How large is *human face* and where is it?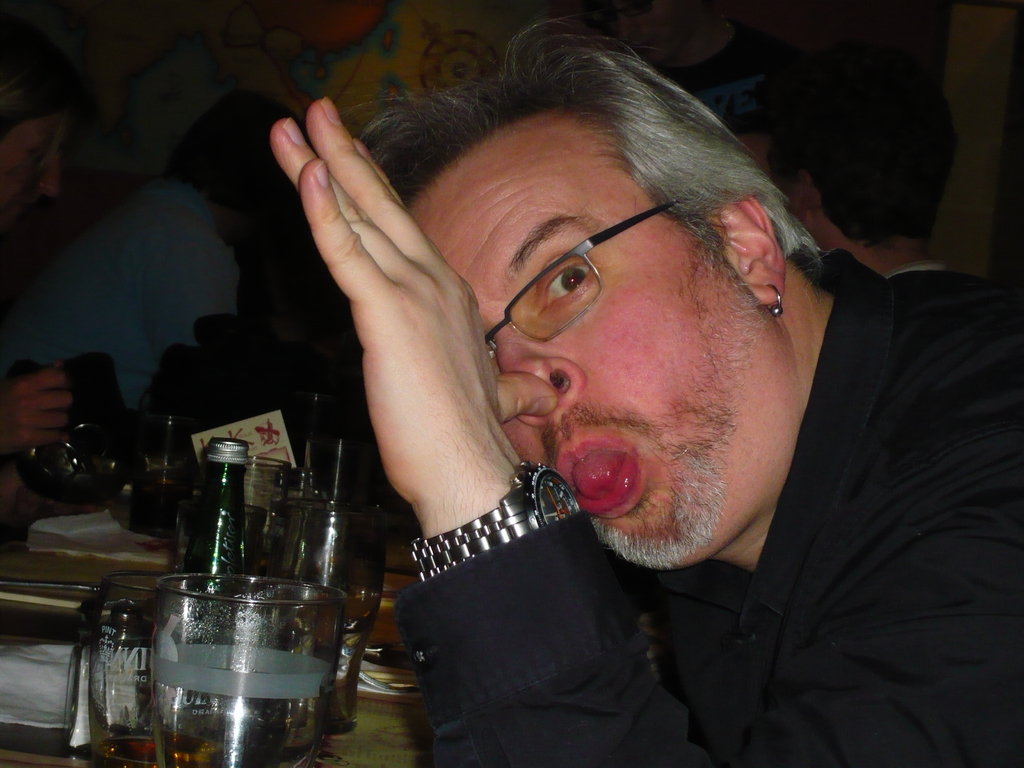
Bounding box: 406, 122, 763, 569.
